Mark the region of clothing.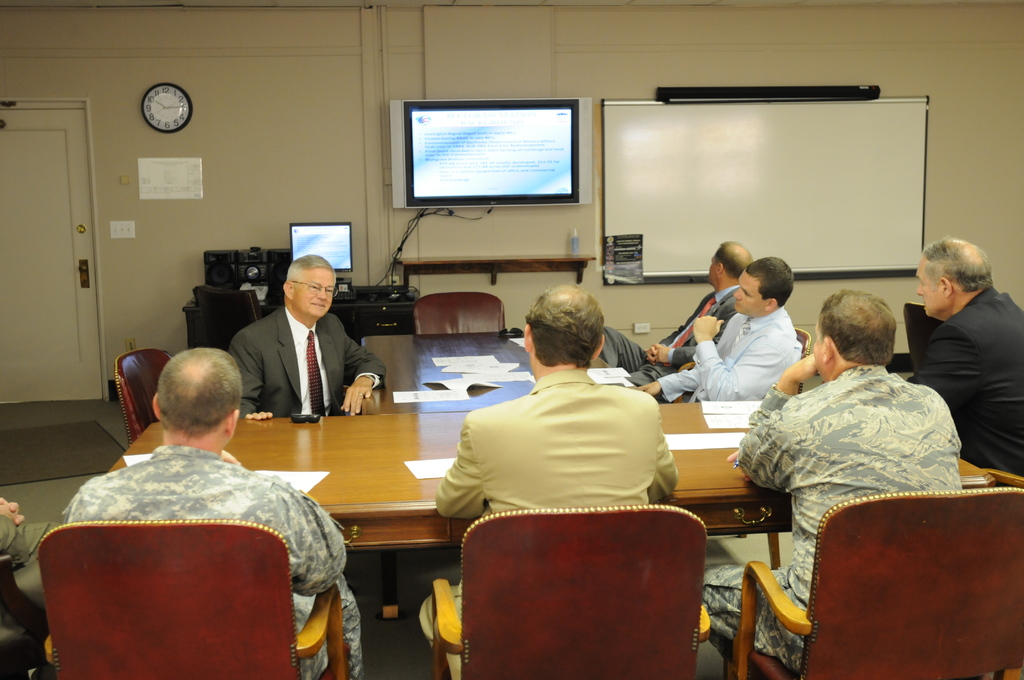
Region: bbox=[225, 303, 388, 421].
